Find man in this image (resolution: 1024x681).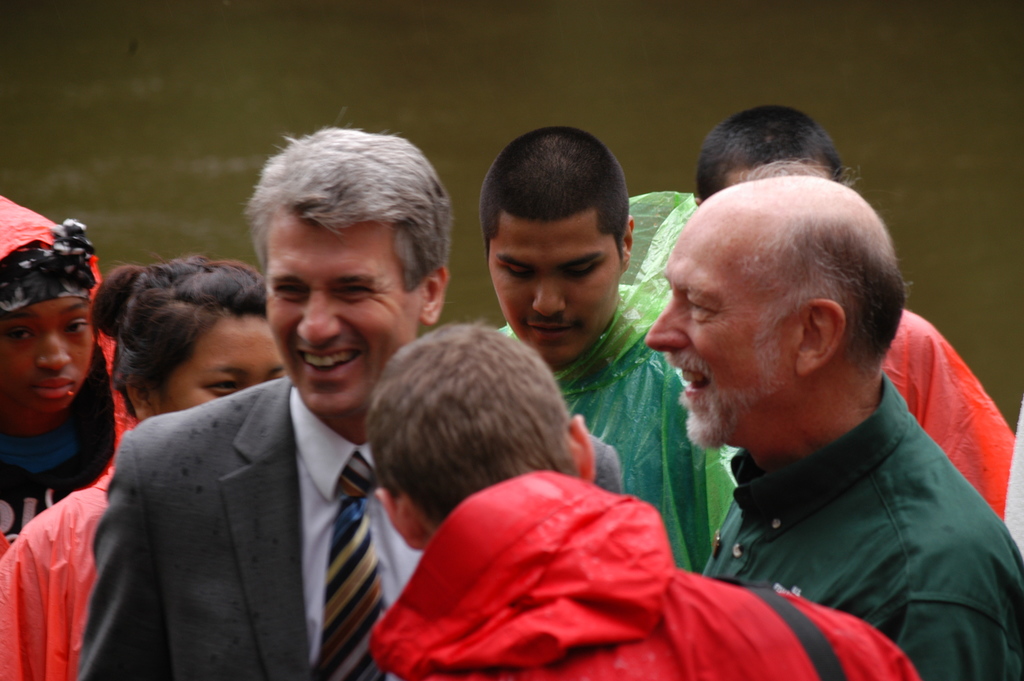
bbox=(648, 168, 1023, 680).
